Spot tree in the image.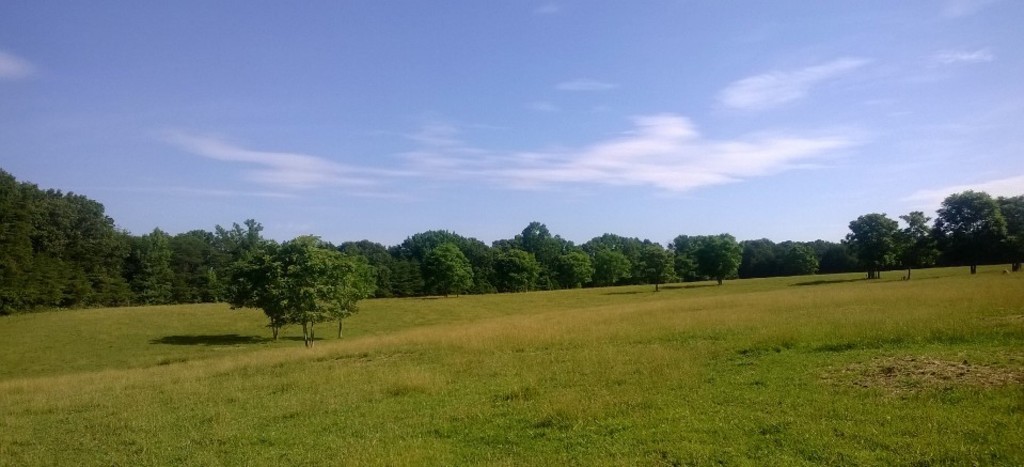
tree found at rect(997, 197, 1023, 274).
